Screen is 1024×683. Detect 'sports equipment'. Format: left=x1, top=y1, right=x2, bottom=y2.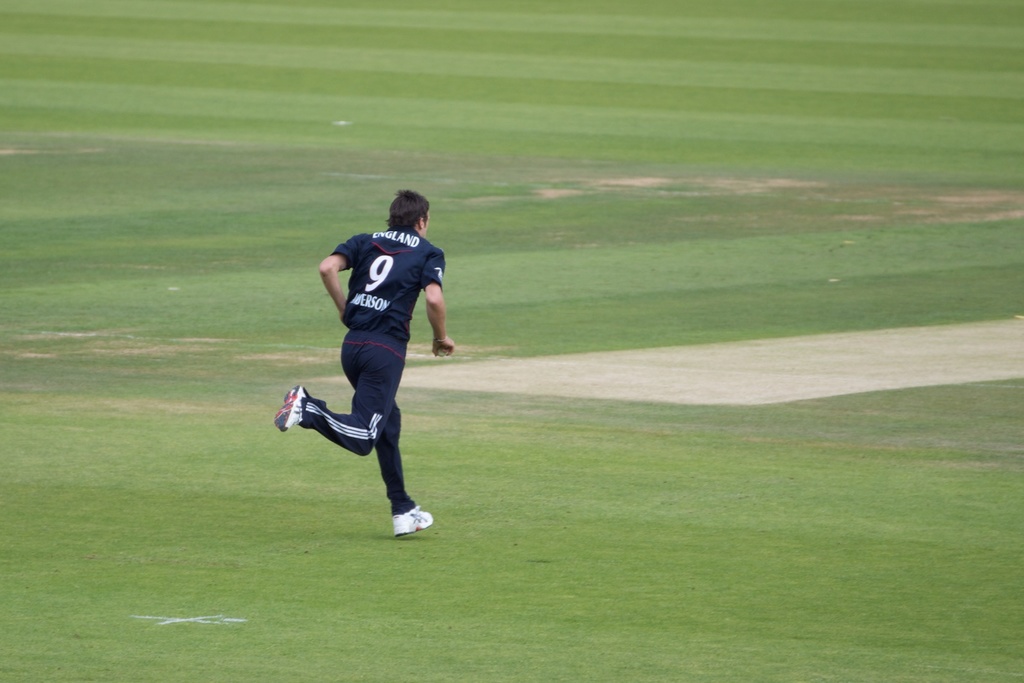
left=394, top=503, right=436, bottom=533.
